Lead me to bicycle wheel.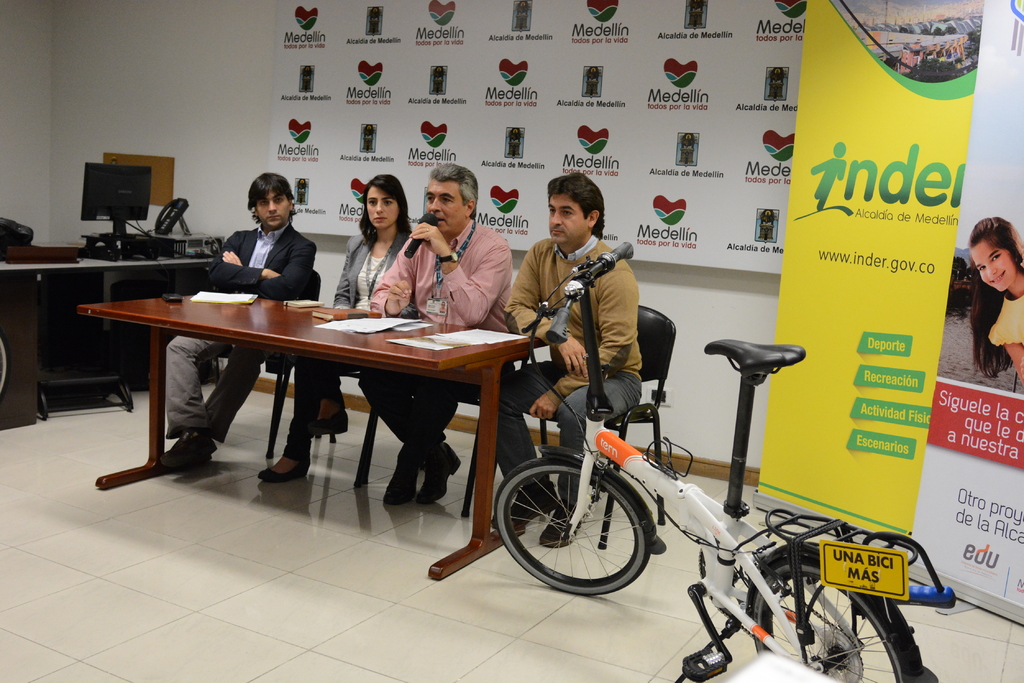
Lead to (left=749, top=556, right=927, bottom=682).
